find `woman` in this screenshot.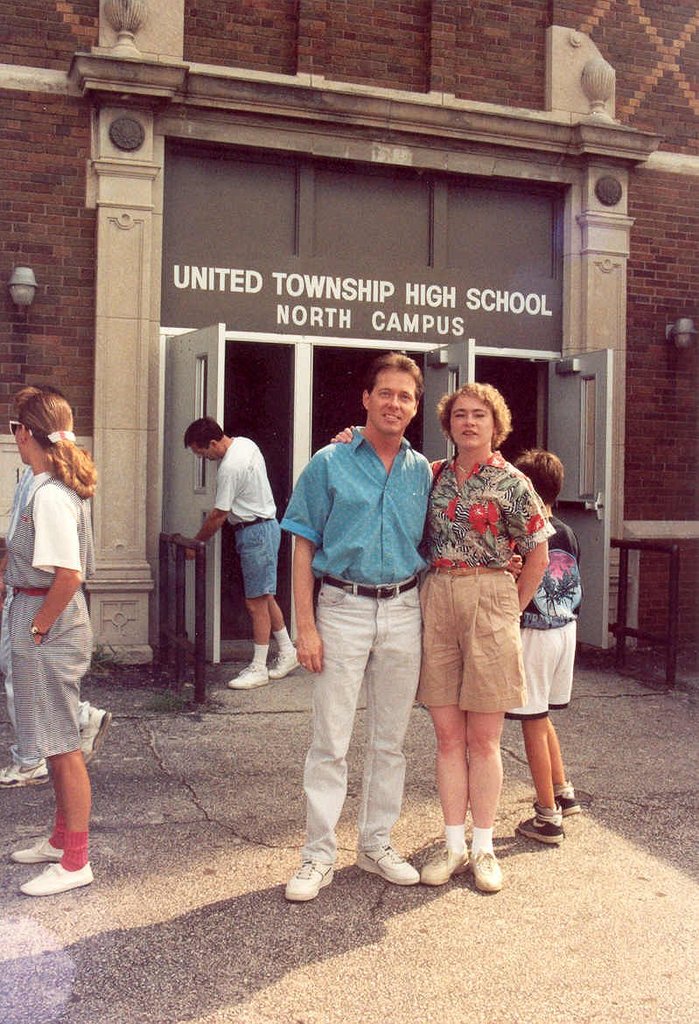
The bounding box for `woman` is Rect(404, 368, 566, 853).
